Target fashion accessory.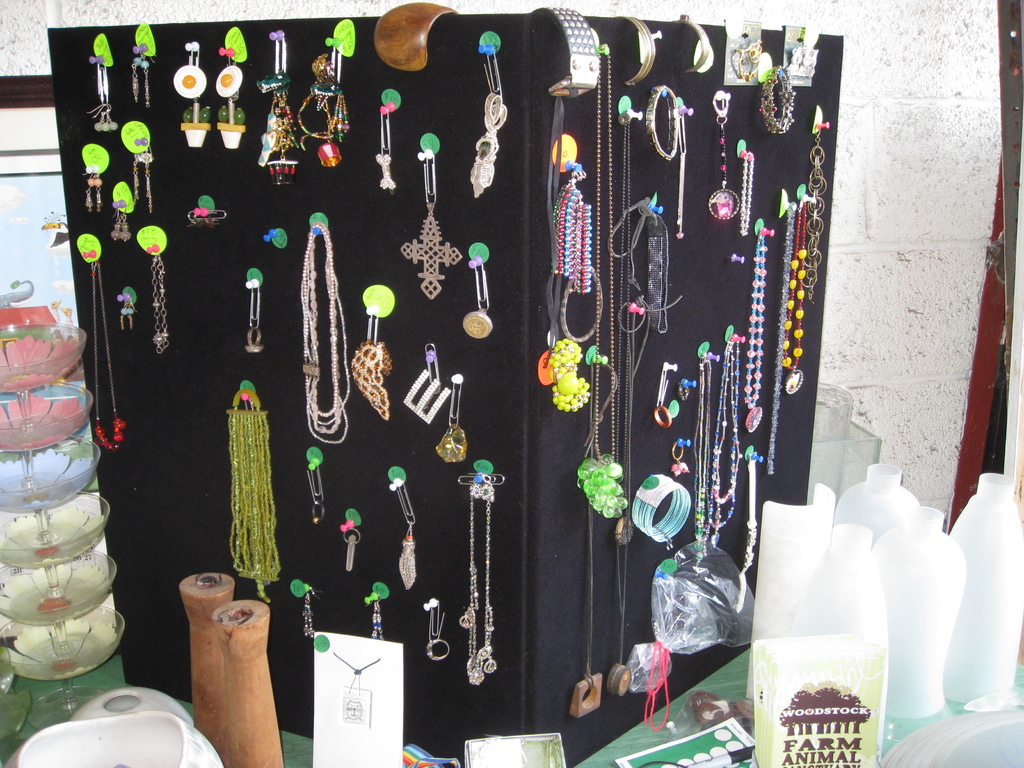
Target region: <box>92,61,119,135</box>.
